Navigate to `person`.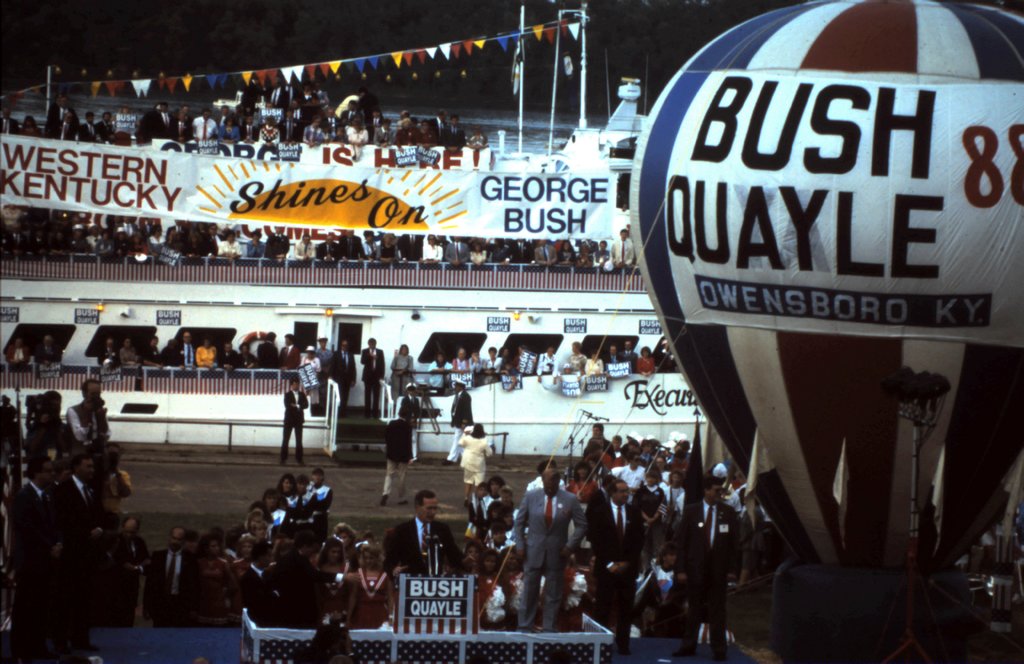
Navigation target: <box>509,462,594,632</box>.
